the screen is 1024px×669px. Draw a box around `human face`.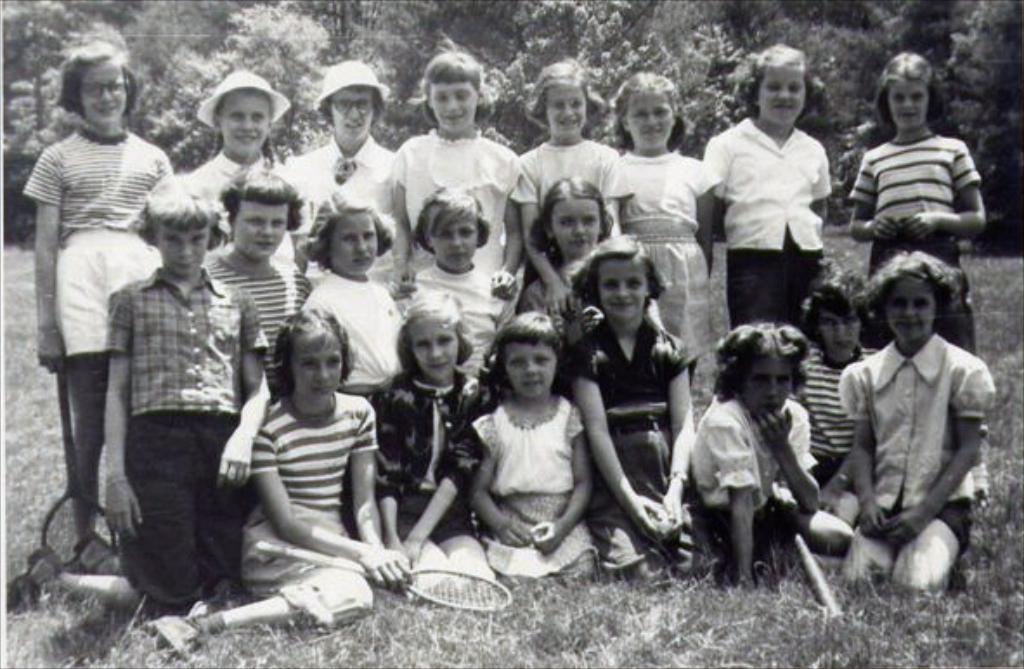
rect(880, 277, 949, 348).
